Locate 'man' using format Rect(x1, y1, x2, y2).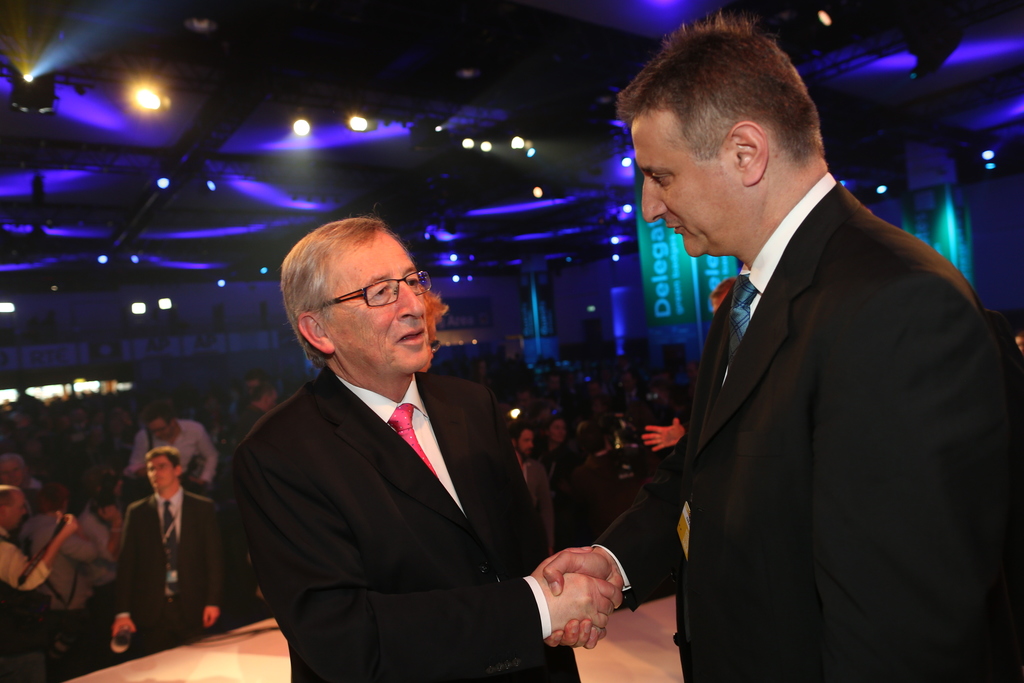
Rect(207, 215, 598, 674).
